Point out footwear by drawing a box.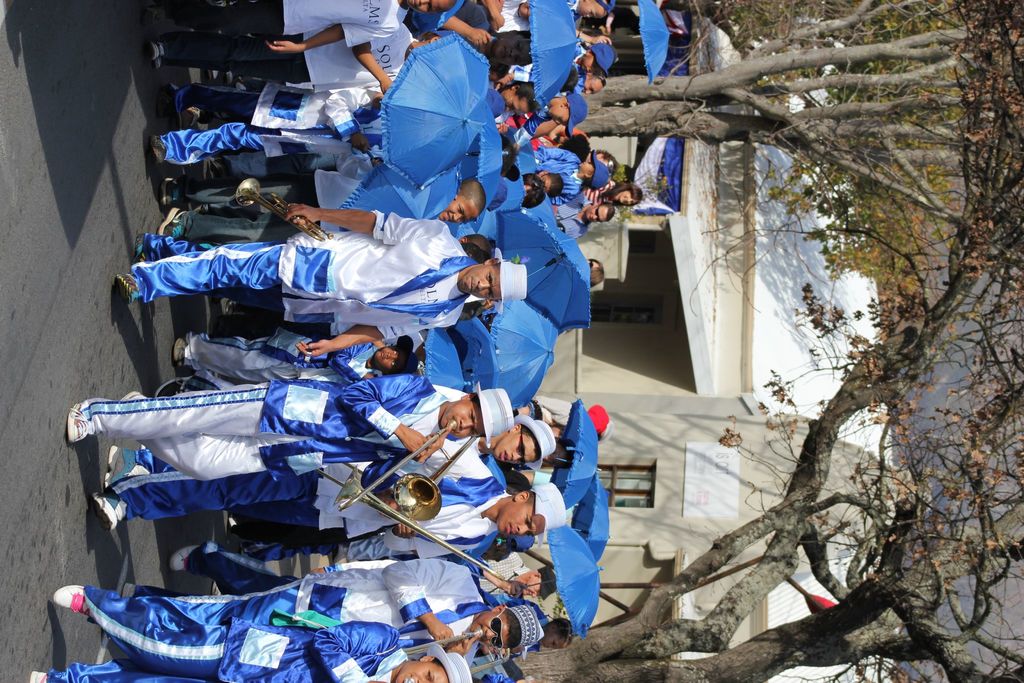
x1=131 y1=229 x2=147 y2=266.
